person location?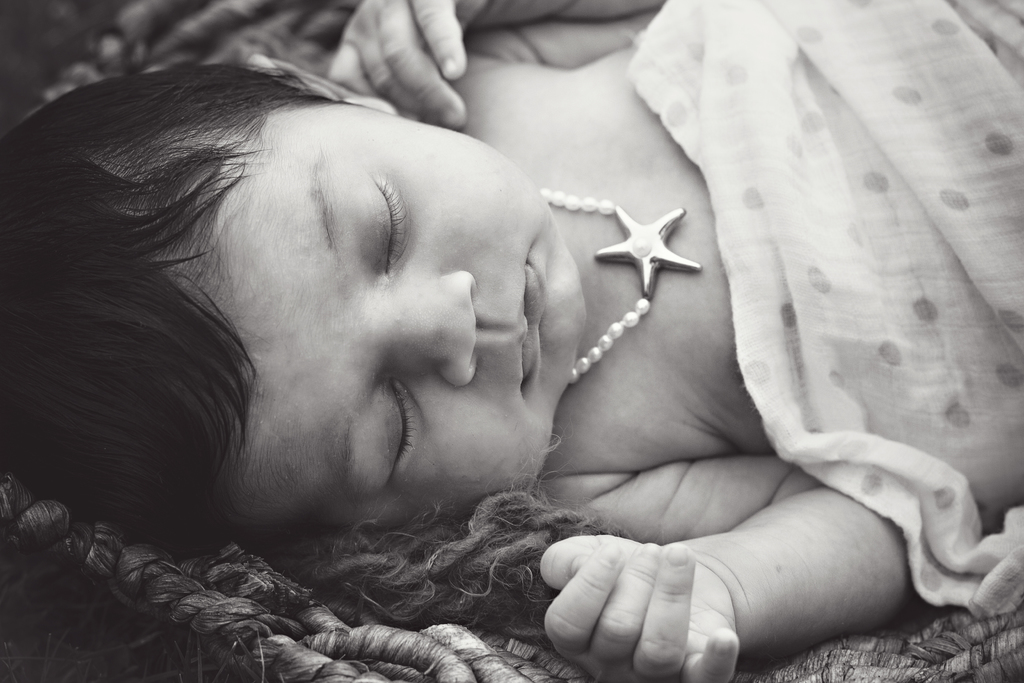
18, 53, 958, 641
